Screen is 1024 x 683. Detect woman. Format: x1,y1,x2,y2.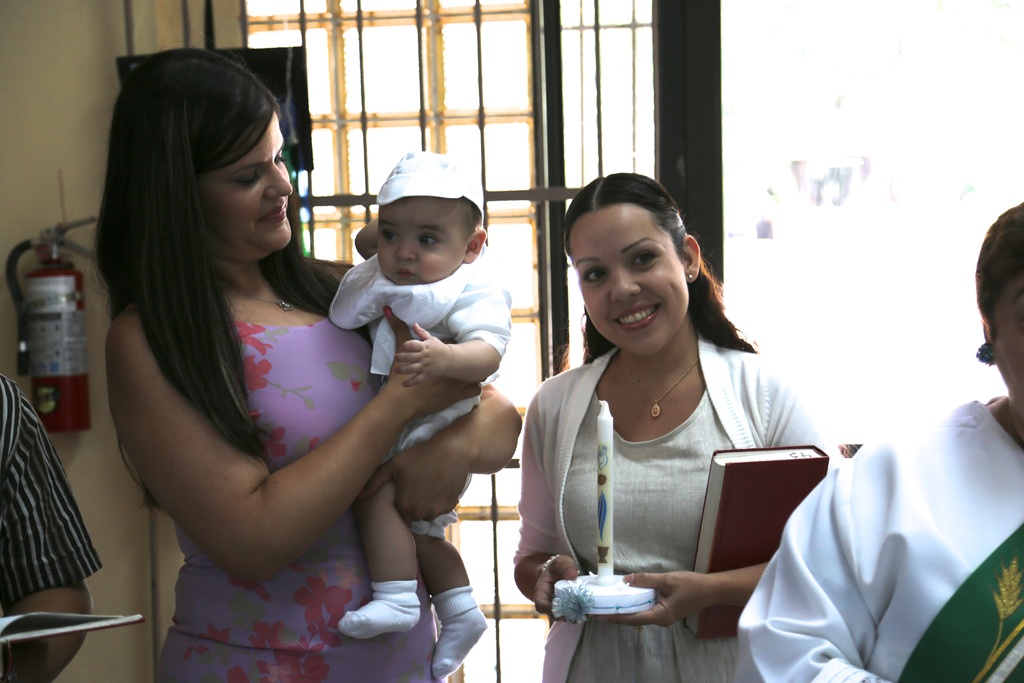
735,201,1023,682.
